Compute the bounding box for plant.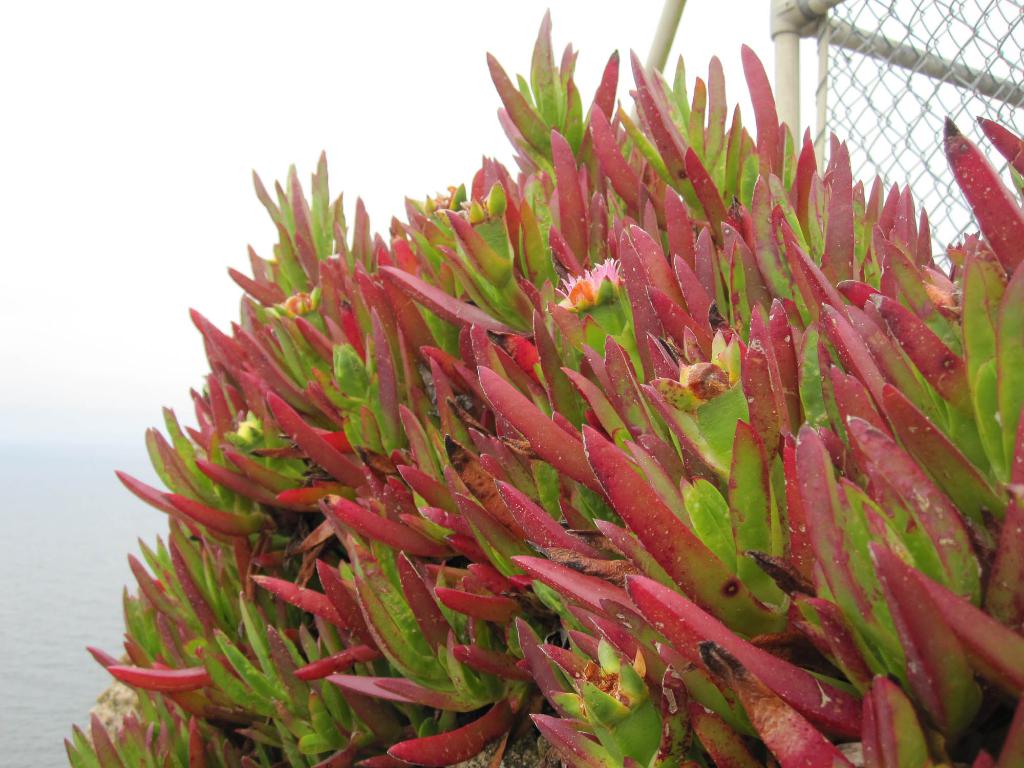
Rect(74, 19, 1023, 767).
